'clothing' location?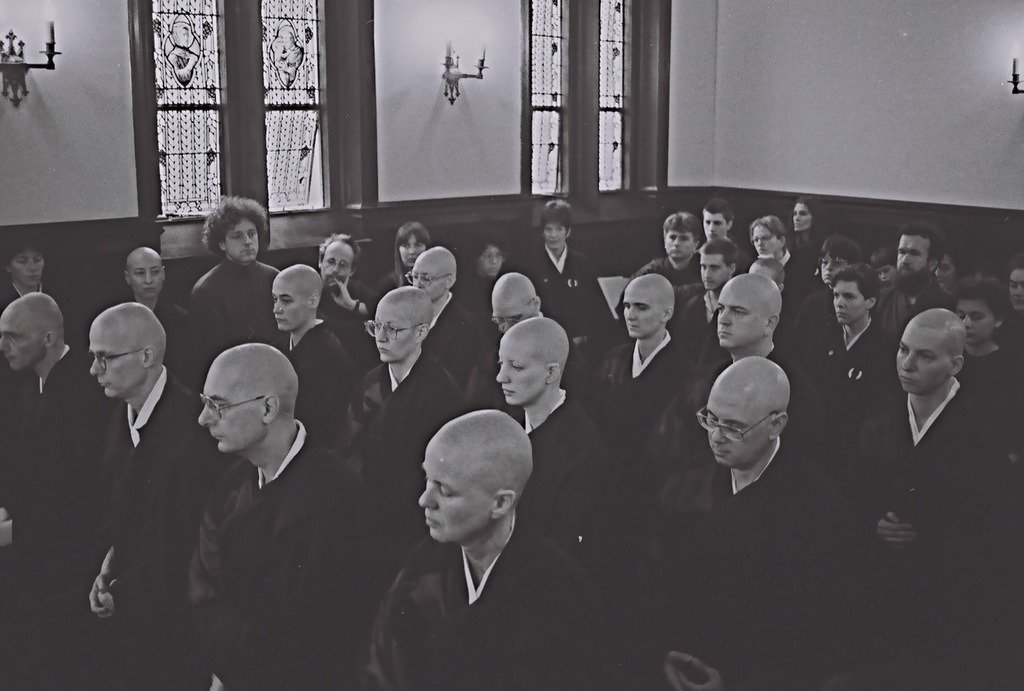
[364,502,604,690]
